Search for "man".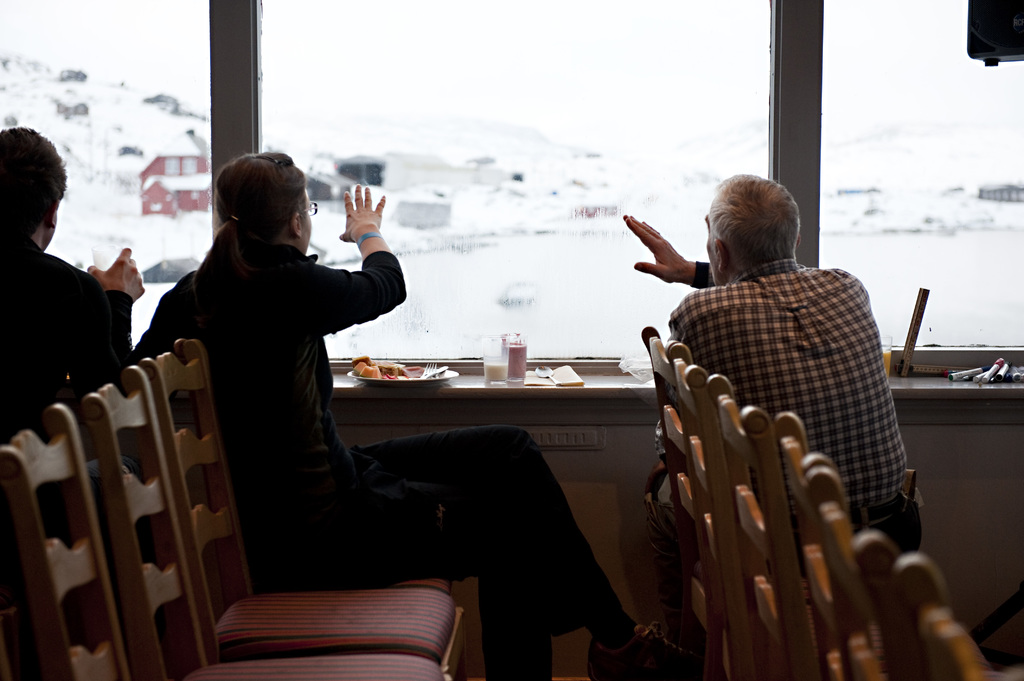
Found at bbox(0, 127, 145, 460).
